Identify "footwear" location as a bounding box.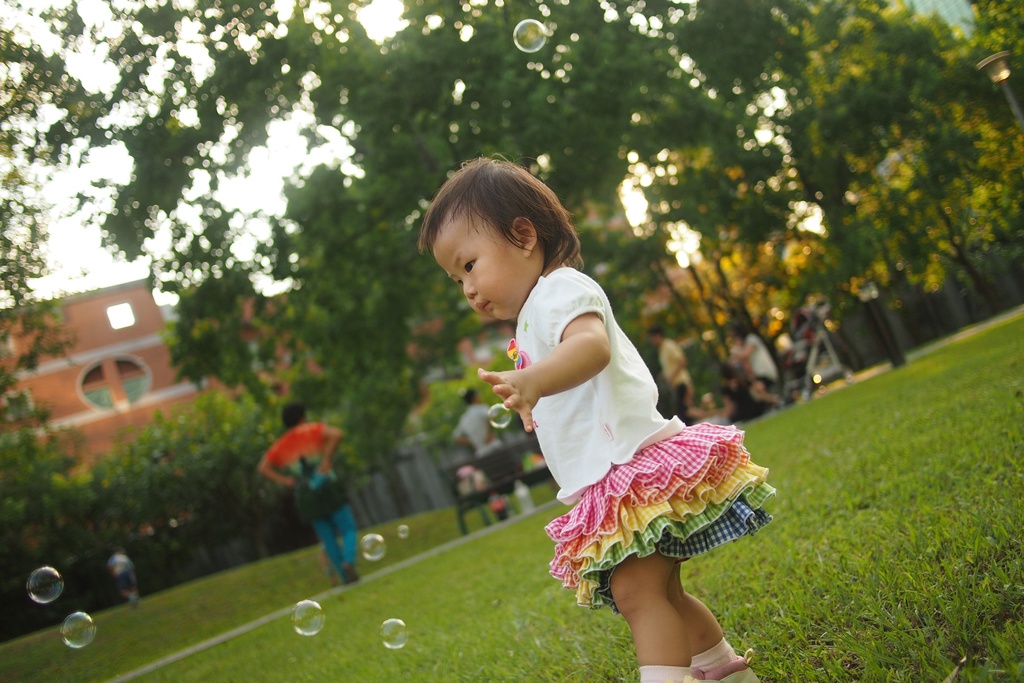
<region>337, 568, 364, 584</region>.
